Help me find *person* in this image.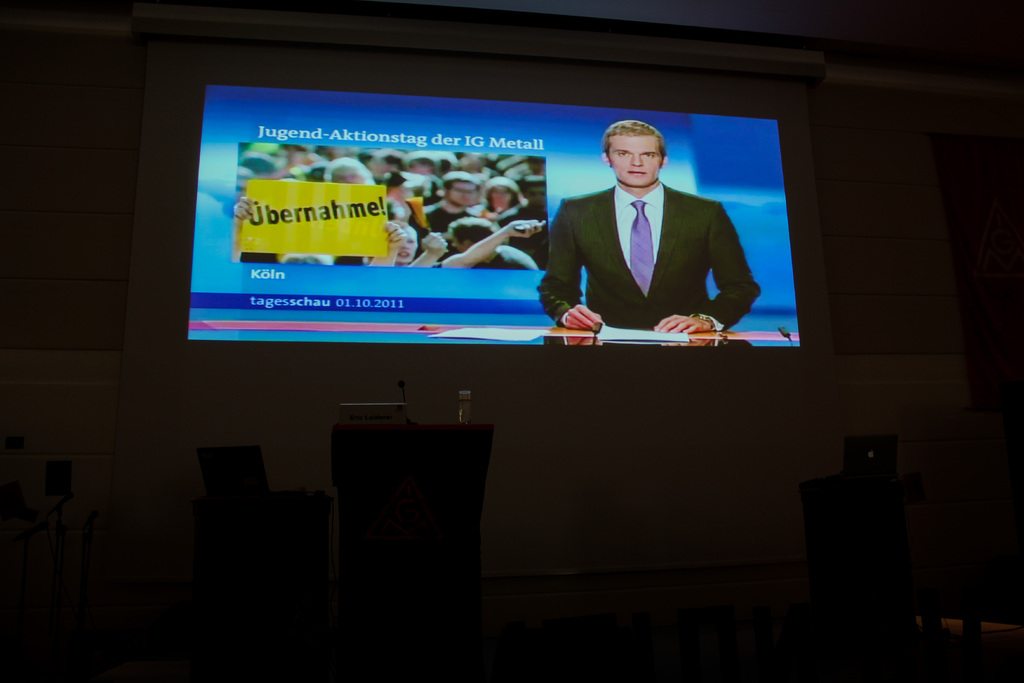
Found it: [x1=545, y1=102, x2=771, y2=383].
